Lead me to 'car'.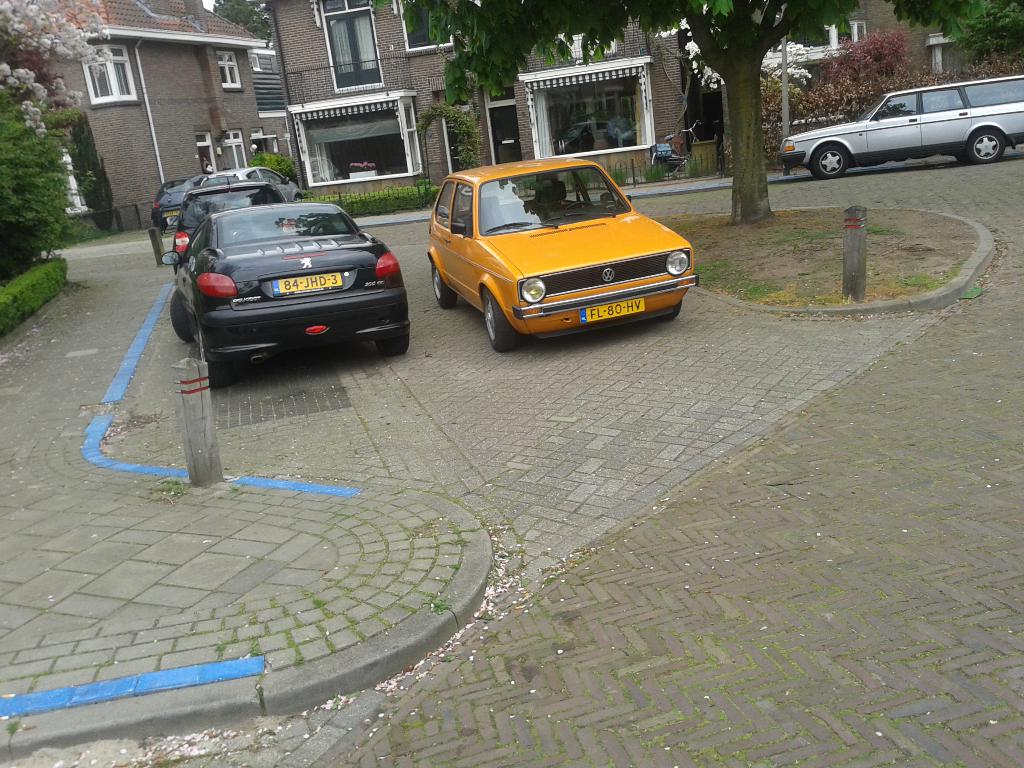
Lead to bbox=(173, 180, 291, 260).
